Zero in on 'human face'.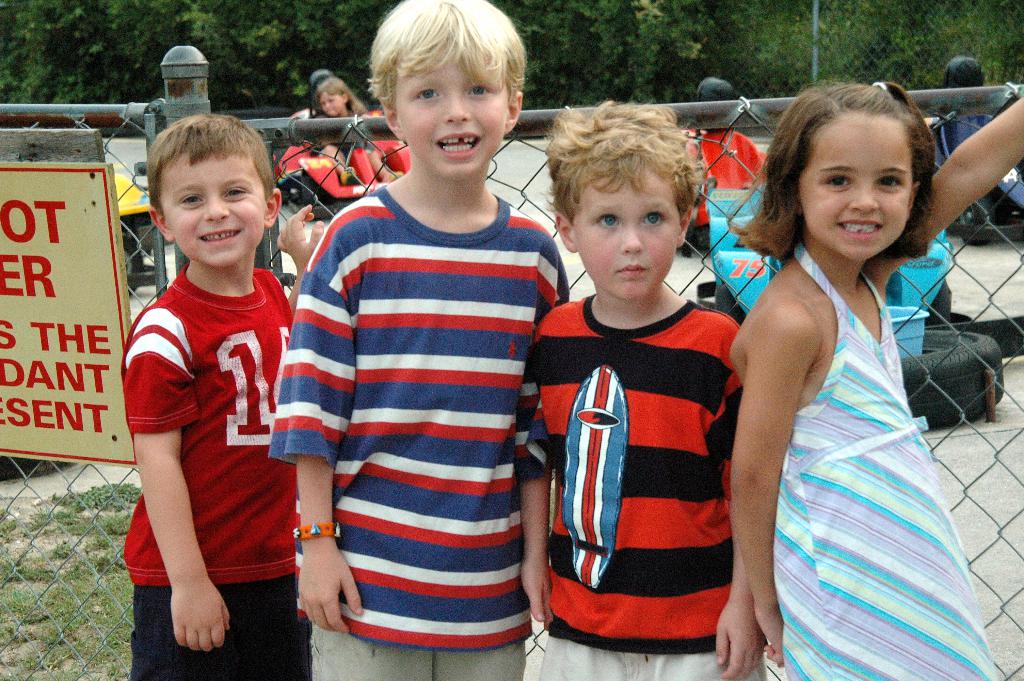
Zeroed in: 784 99 915 261.
